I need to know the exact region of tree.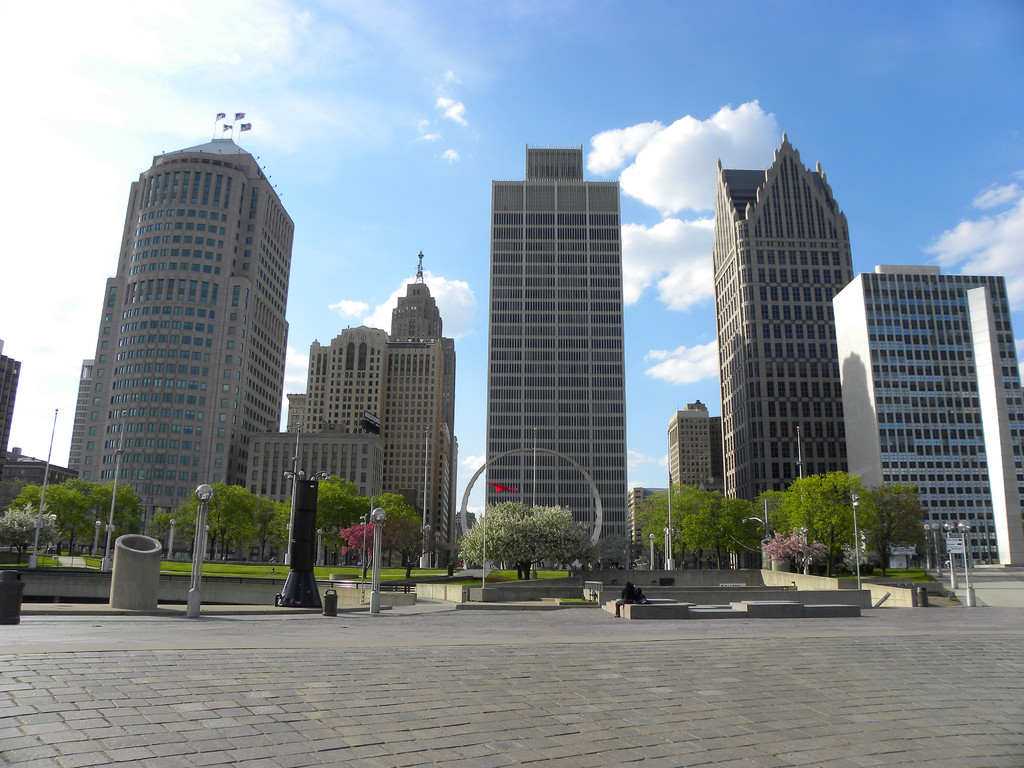
Region: l=612, t=467, r=774, b=577.
